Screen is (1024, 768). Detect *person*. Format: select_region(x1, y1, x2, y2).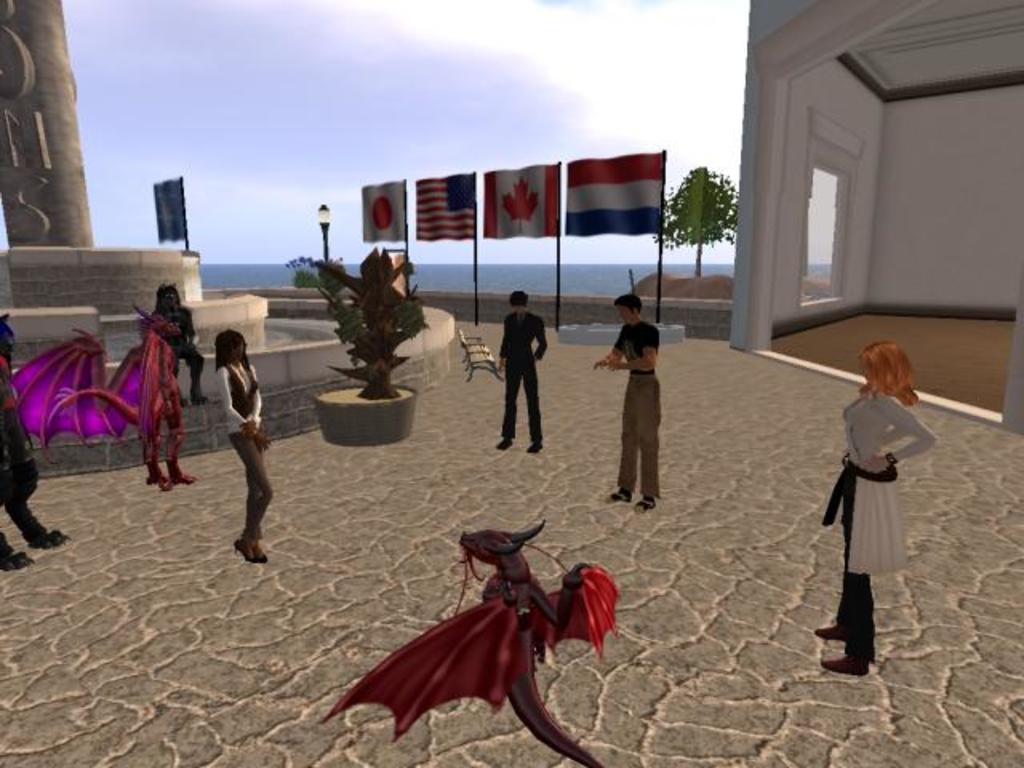
select_region(594, 293, 662, 515).
